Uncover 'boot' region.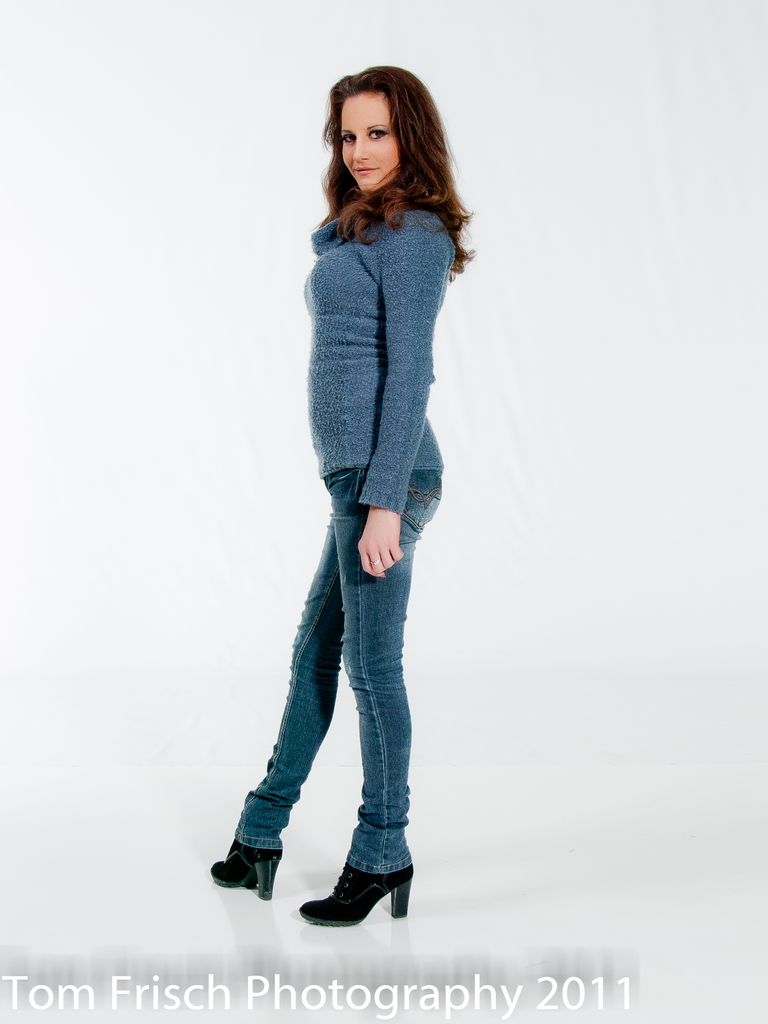
Uncovered: left=212, top=833, right=287, bottom=903.
